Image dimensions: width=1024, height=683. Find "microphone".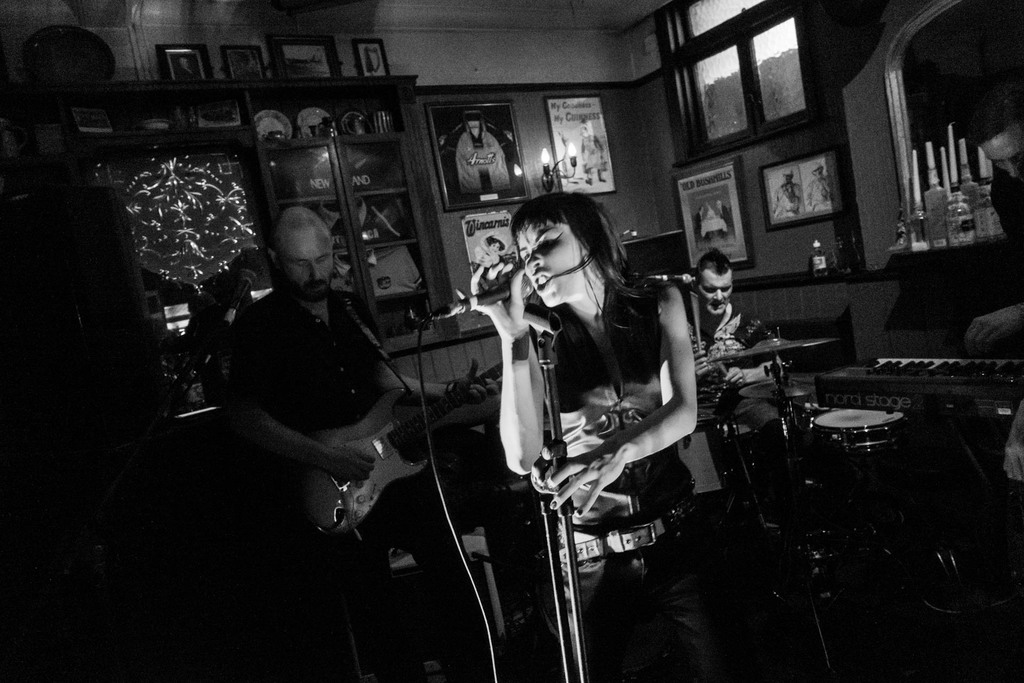
box(220, 258, 257, 337).
